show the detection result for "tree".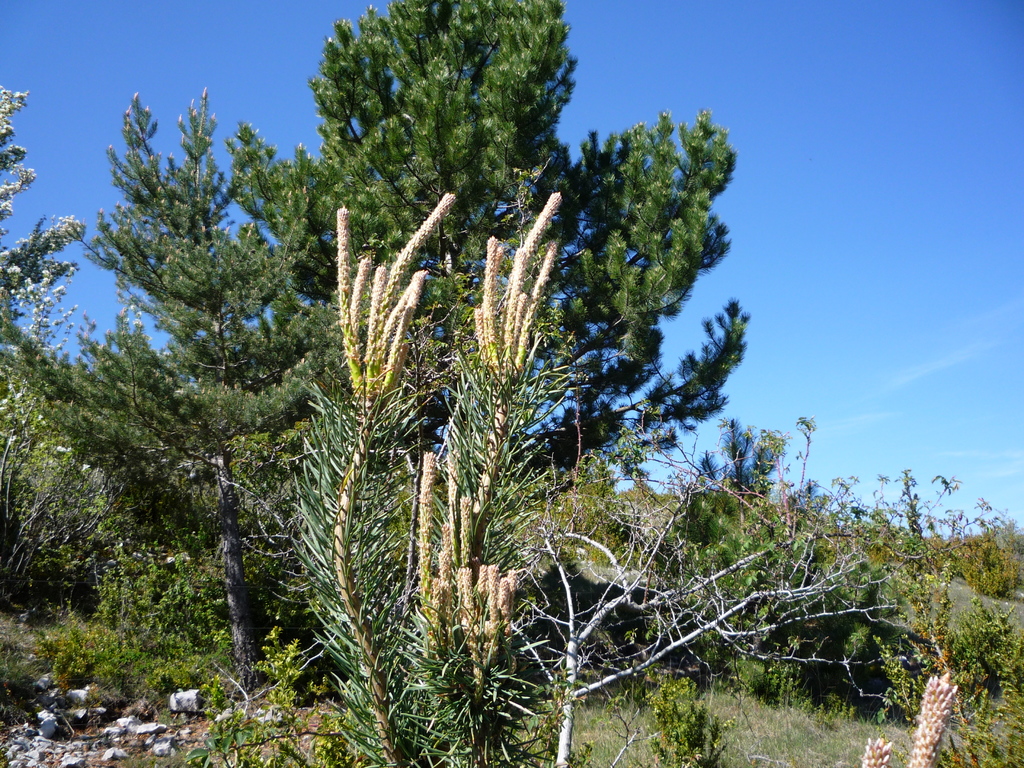
l=0, t=83, r=81, b=601.
